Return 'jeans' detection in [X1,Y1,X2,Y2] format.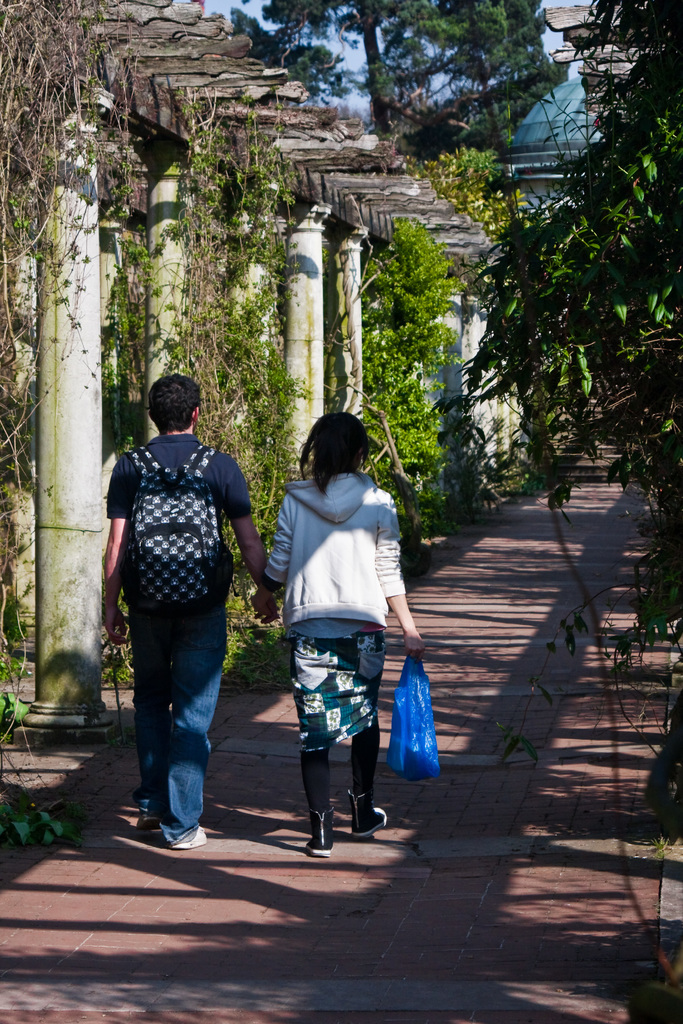
[128,604,233,863].
